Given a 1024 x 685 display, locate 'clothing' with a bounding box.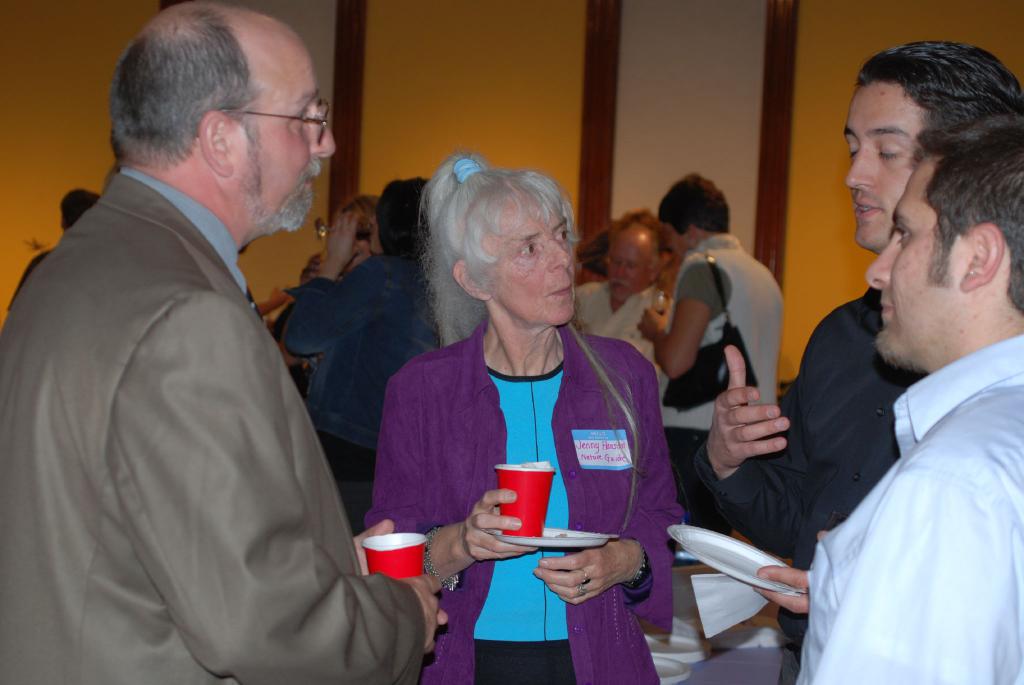
Located: (left=367, top=319, right=692, bottom=684).
